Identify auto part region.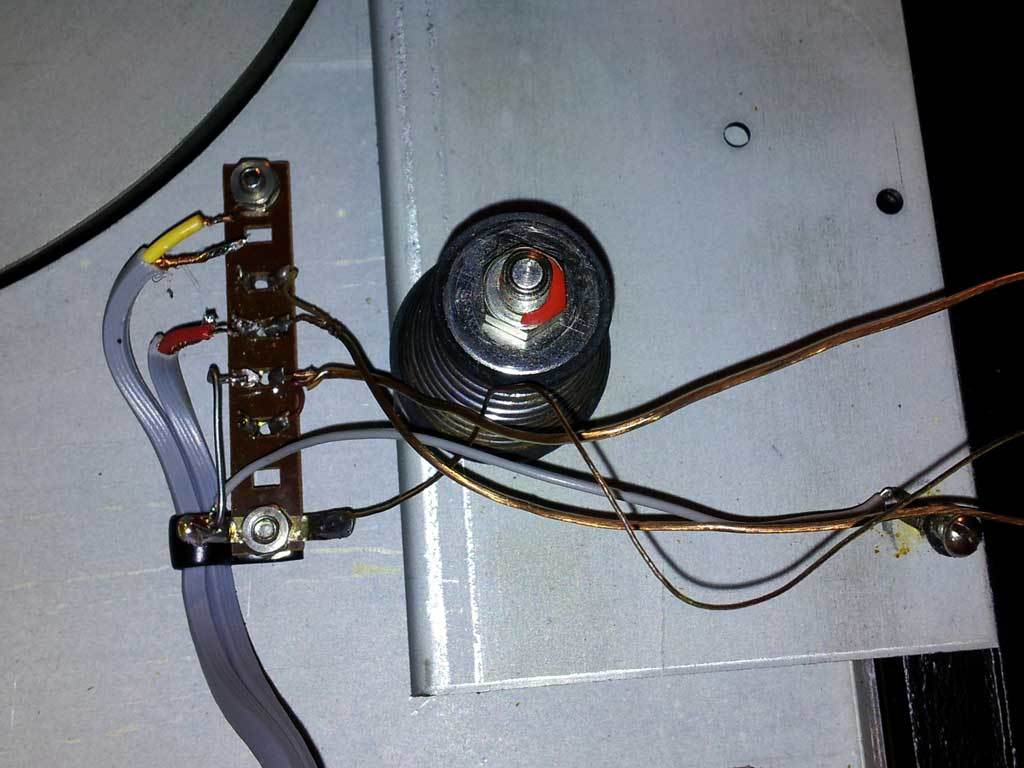
Region: <region>394, 206, 615, 408</region>.
